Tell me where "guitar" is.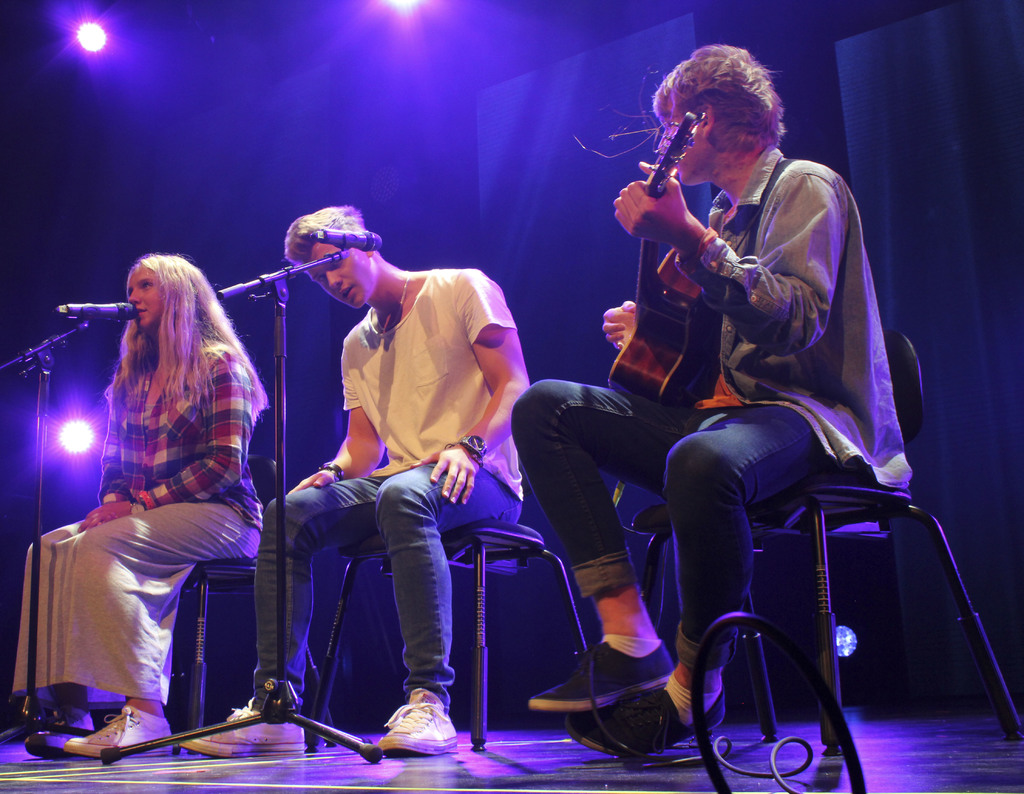
"guitar" is at bbox=(605, 110, 717, 400).
